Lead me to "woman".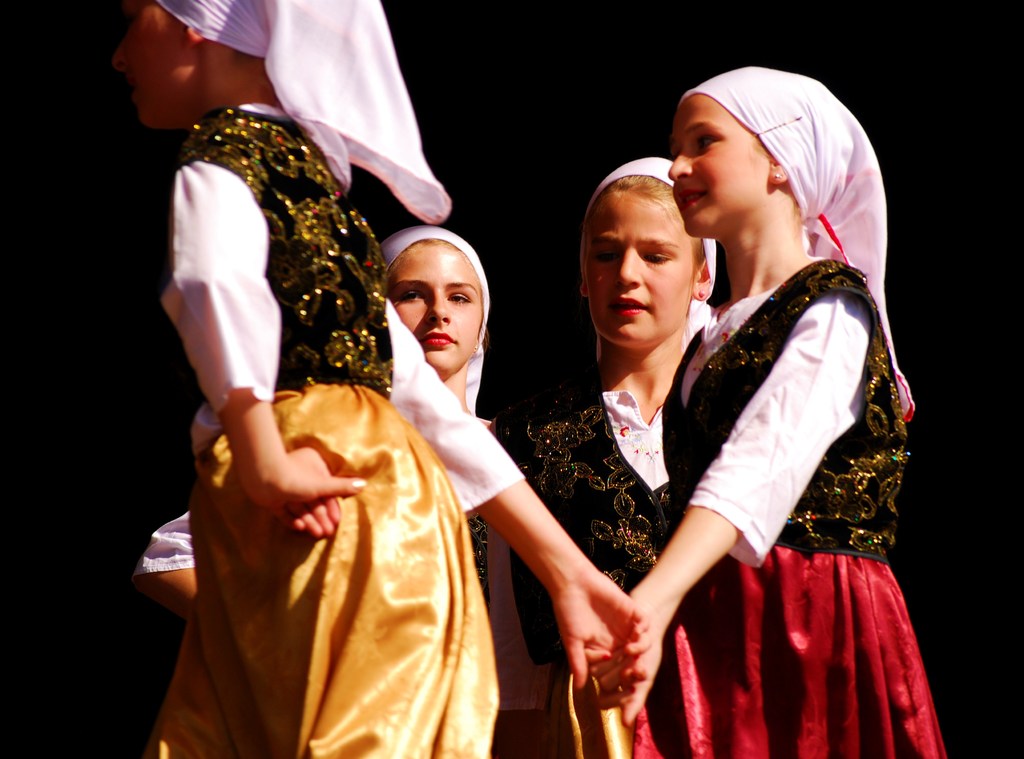
Lead to region(110, 0, 649, 758).
